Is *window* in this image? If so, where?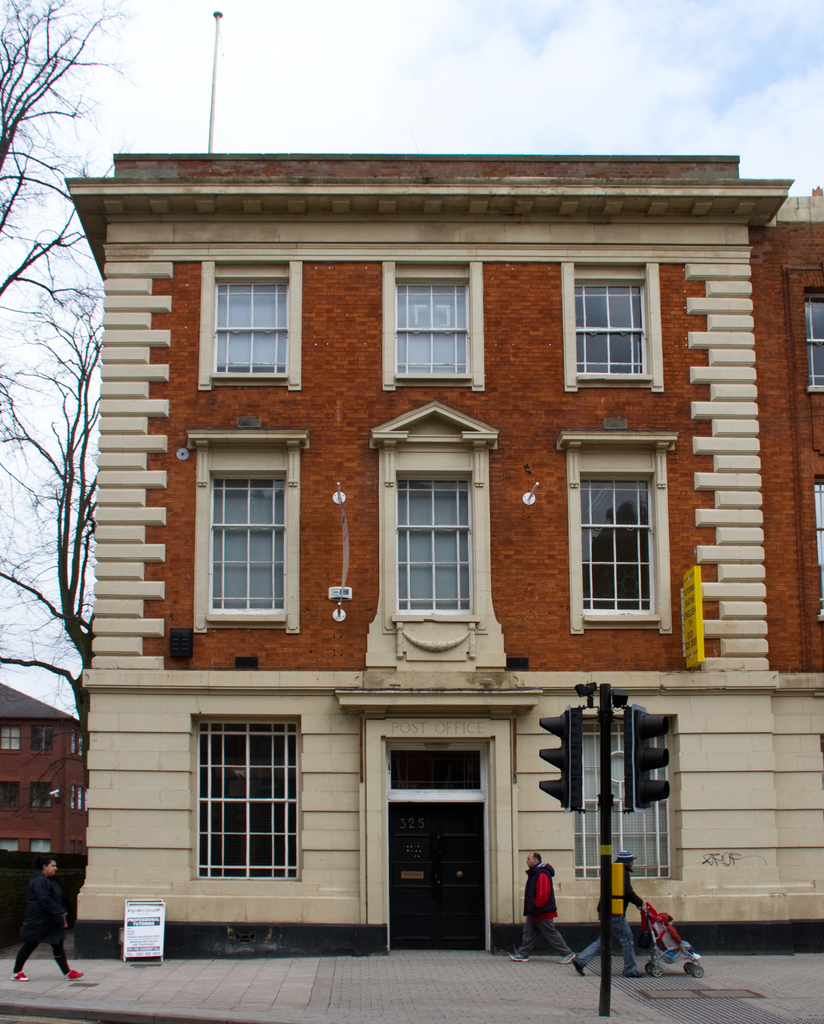
Yes, at {"x1": 0, "y1": 840, "x2": 17, "y2": 852}.
